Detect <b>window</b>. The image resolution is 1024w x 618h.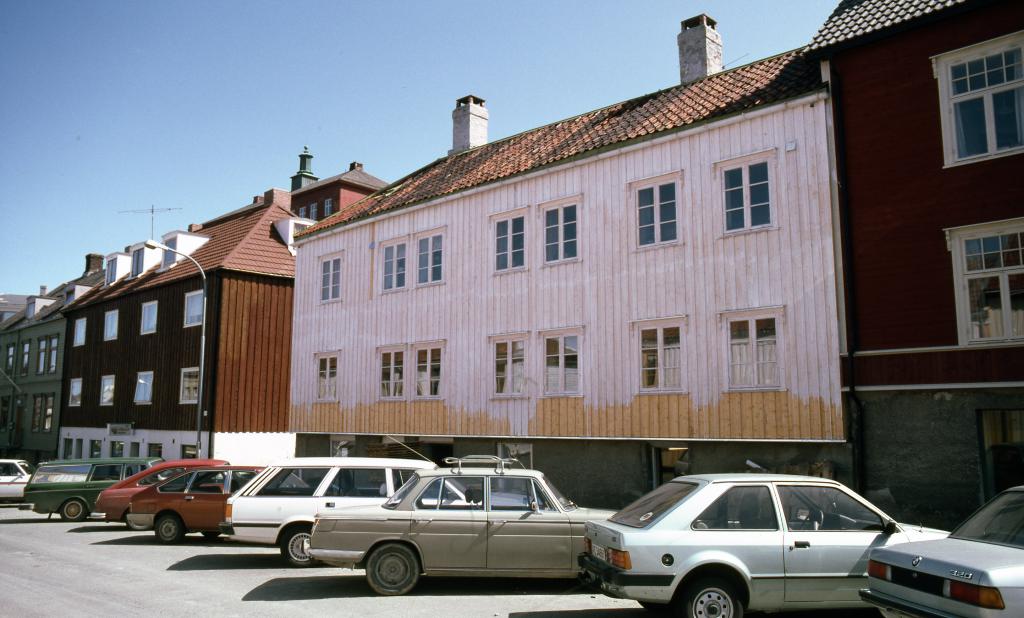
bbox(20, 340, 28, 377).
